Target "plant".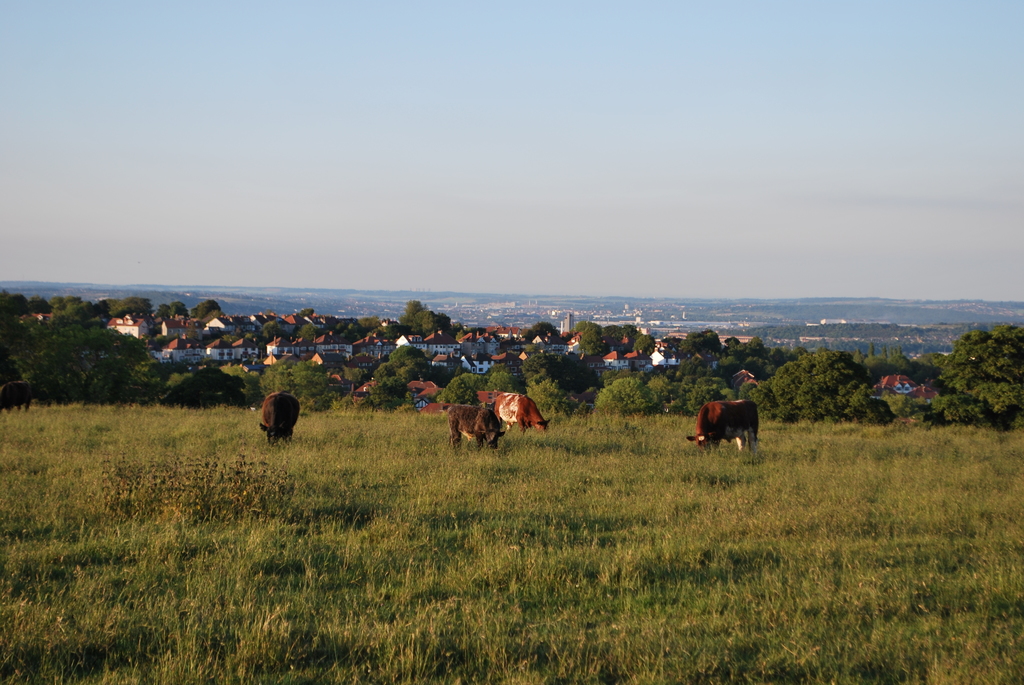
Target region: {"left": 0, "top": 306, "right": 156, "bottom": 405}.
